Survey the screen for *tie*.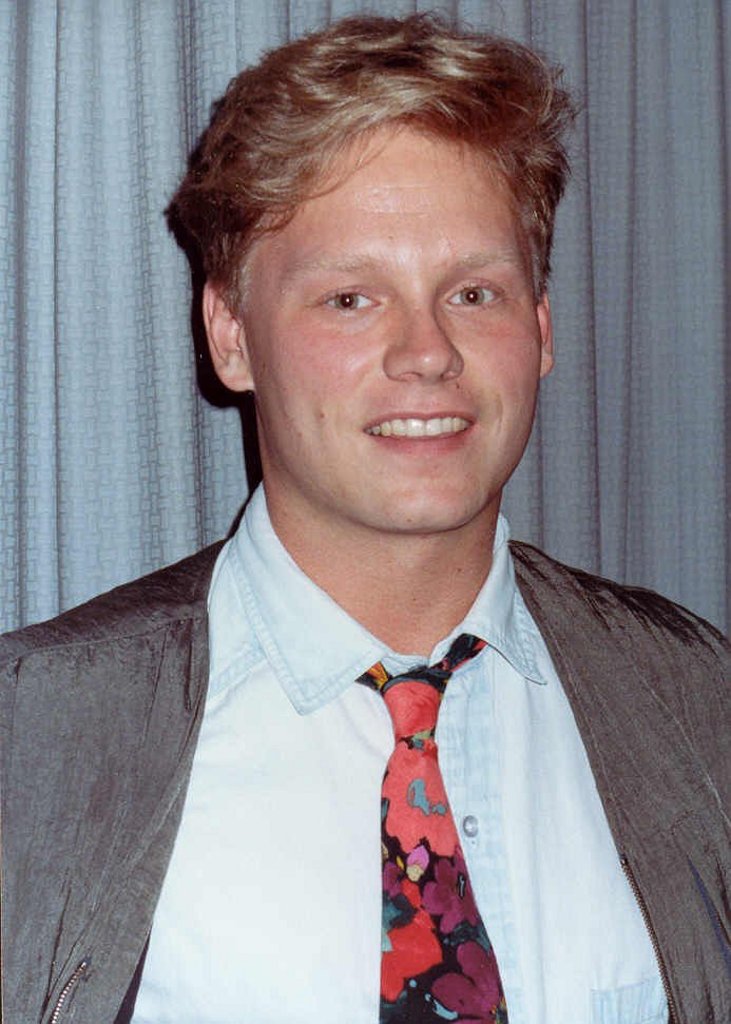
Survey found: left=351, top=635, right=523, bottom=1023.
